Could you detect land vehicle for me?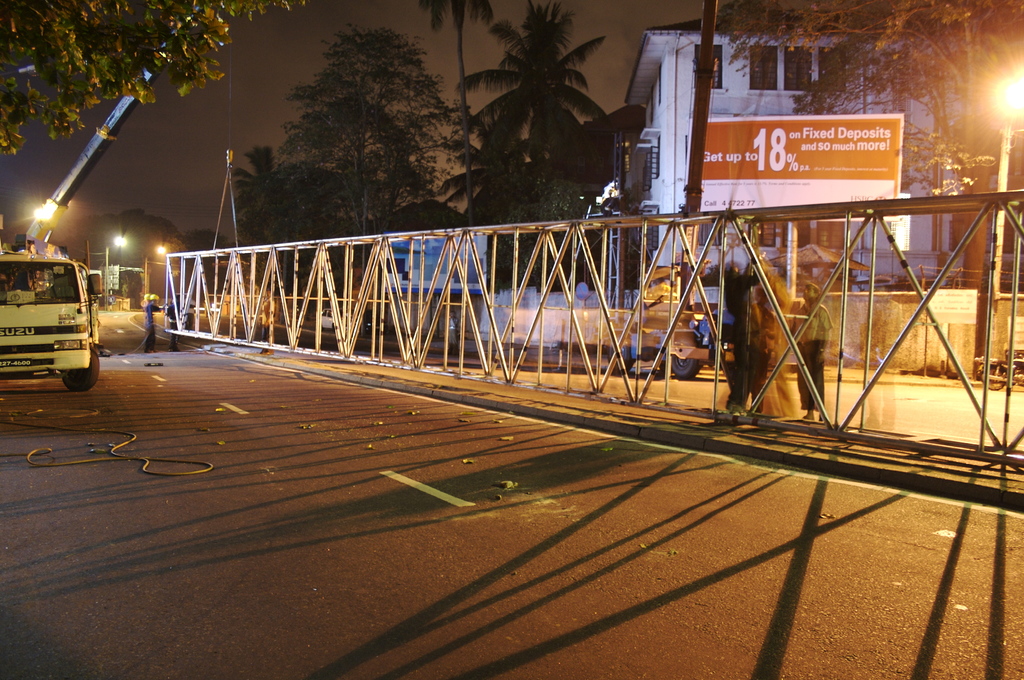
Detection result: <region>514, 0, 733, 376</region>.
